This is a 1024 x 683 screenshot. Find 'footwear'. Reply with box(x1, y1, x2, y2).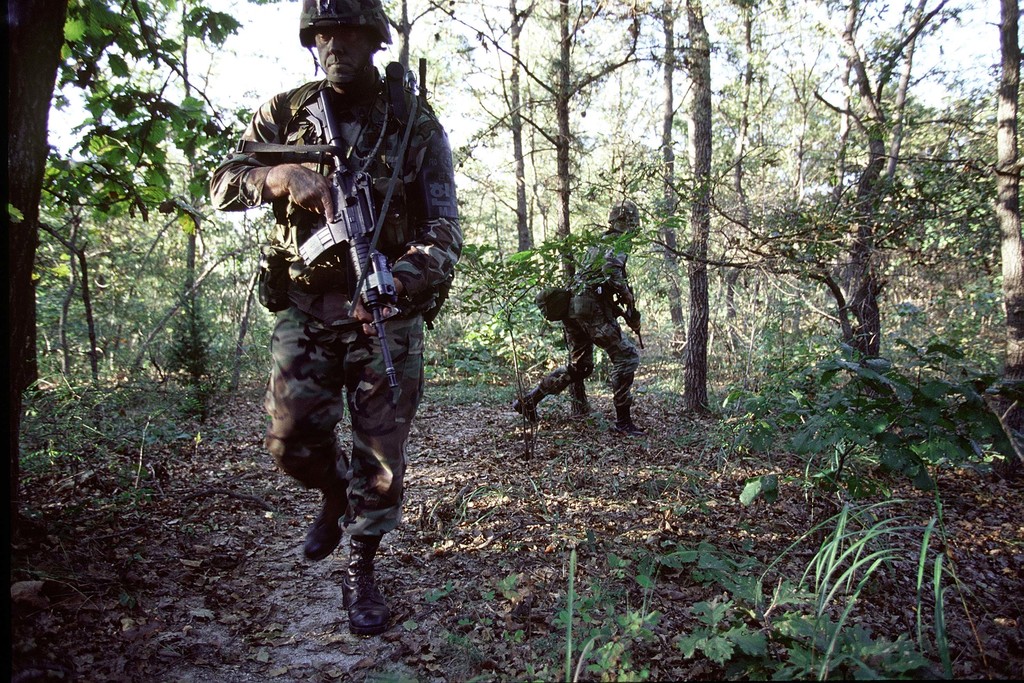
box(614, 392, 645, 434).
